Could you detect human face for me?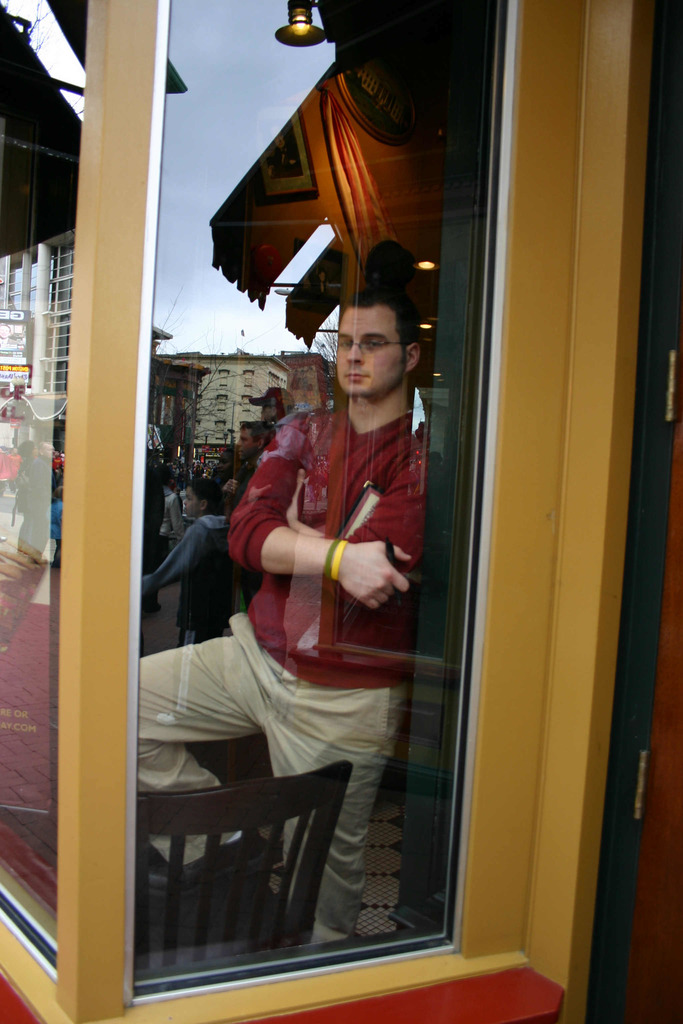
Detection result: region(184, 486, 201, 521).
